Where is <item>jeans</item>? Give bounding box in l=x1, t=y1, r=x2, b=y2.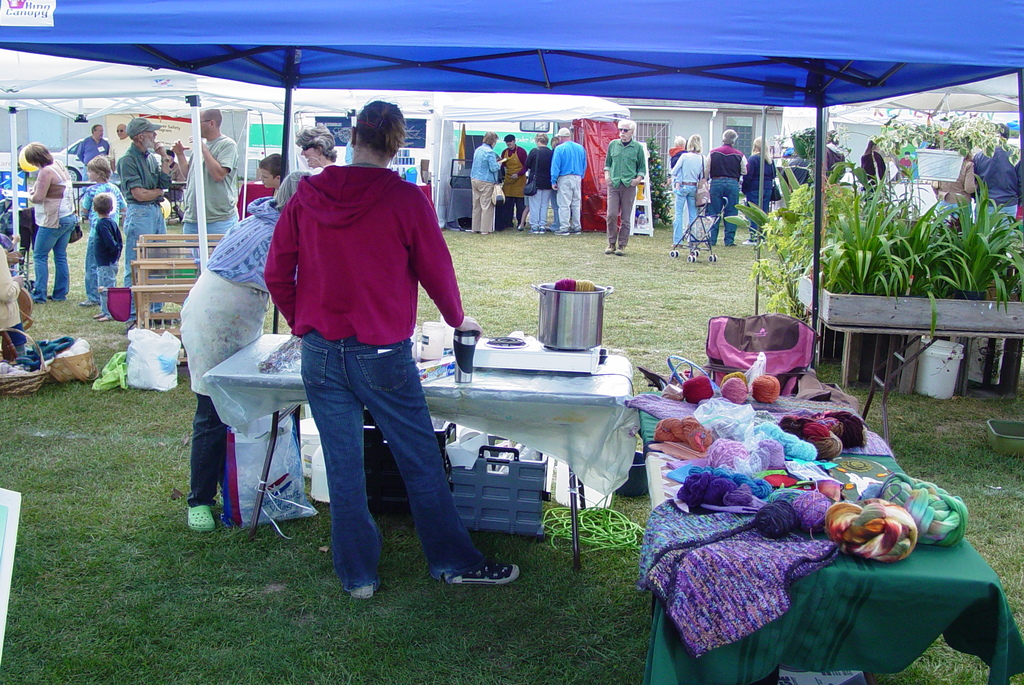
l=978, t=206, r=1018, b=245.
